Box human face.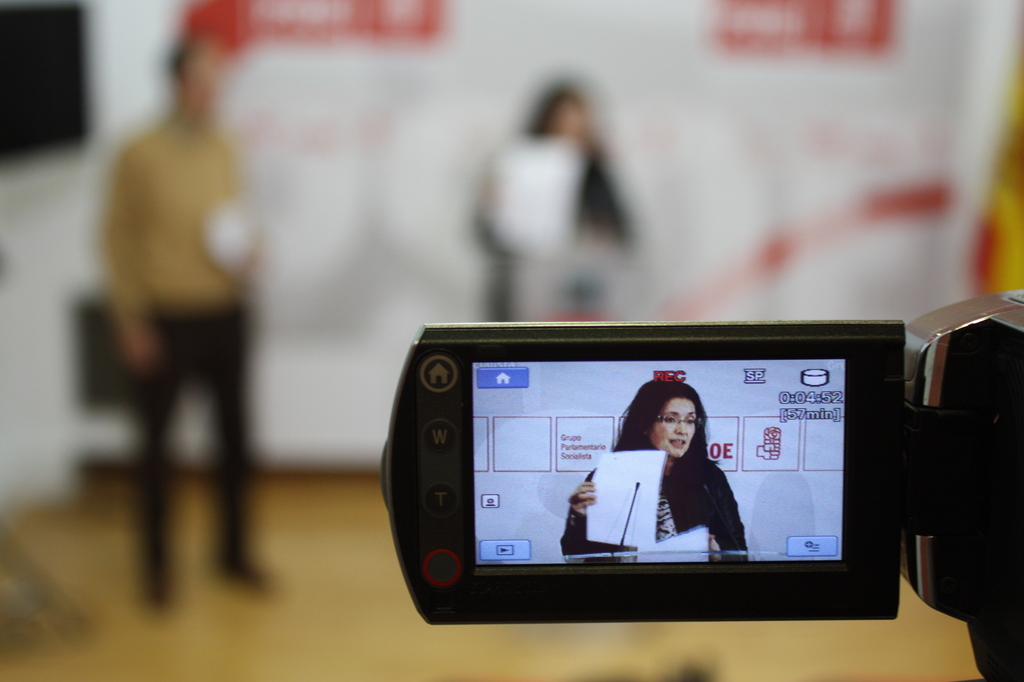
[649,398,703,455].
